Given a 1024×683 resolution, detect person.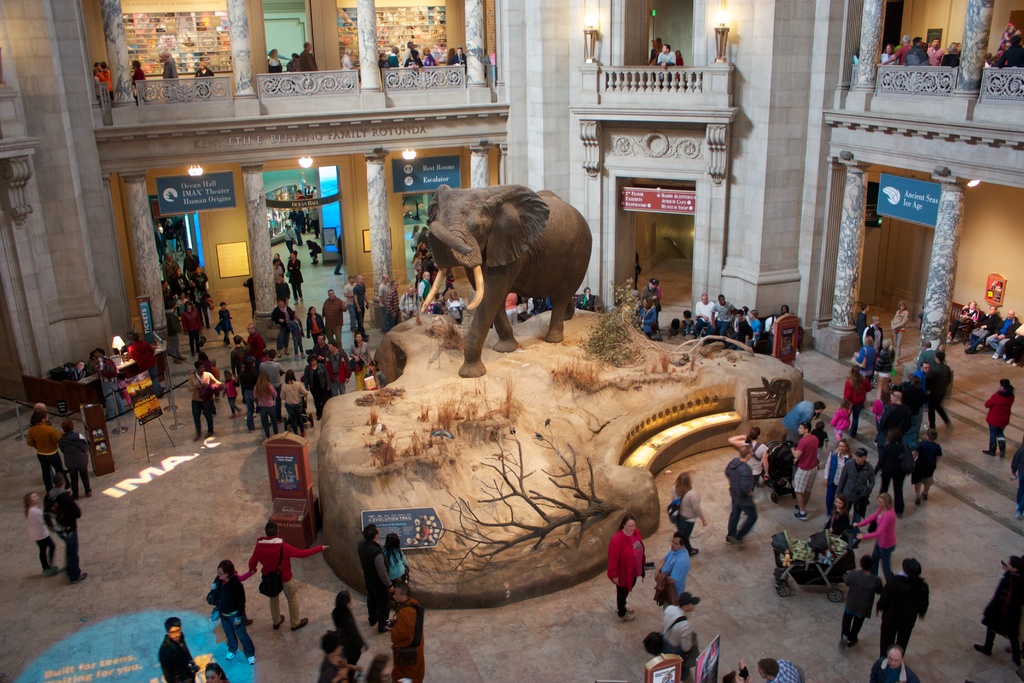
crop(58, 358, 82, 380).
